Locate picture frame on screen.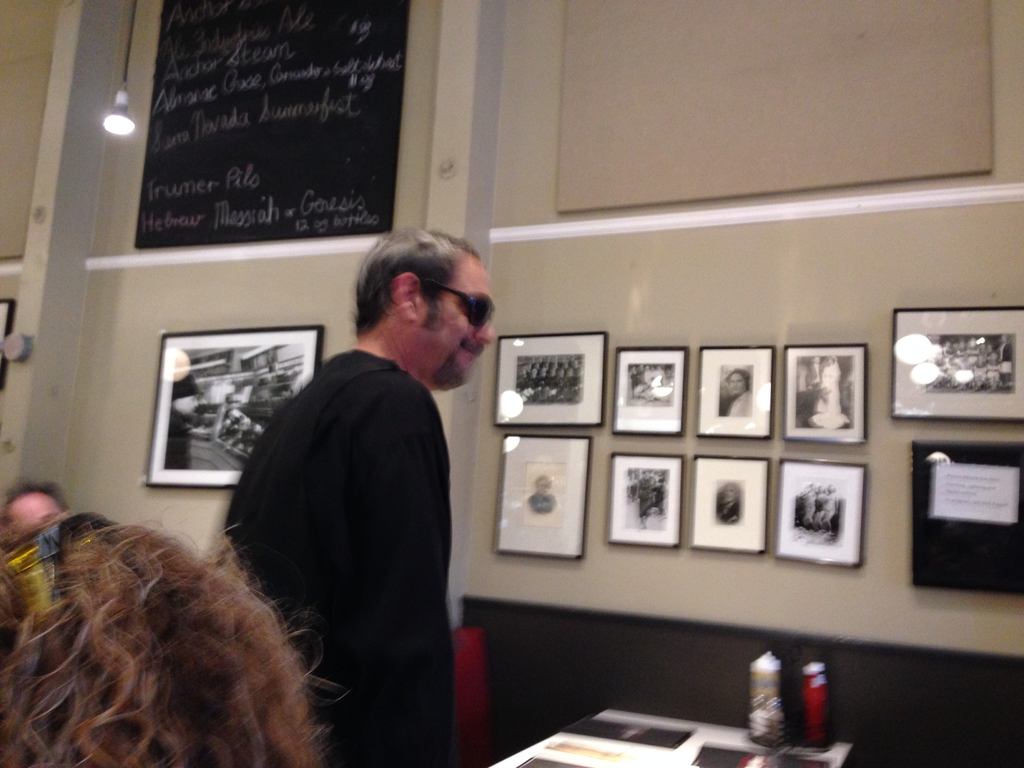
On screen at Rect(893, 305, 1023, 419).
